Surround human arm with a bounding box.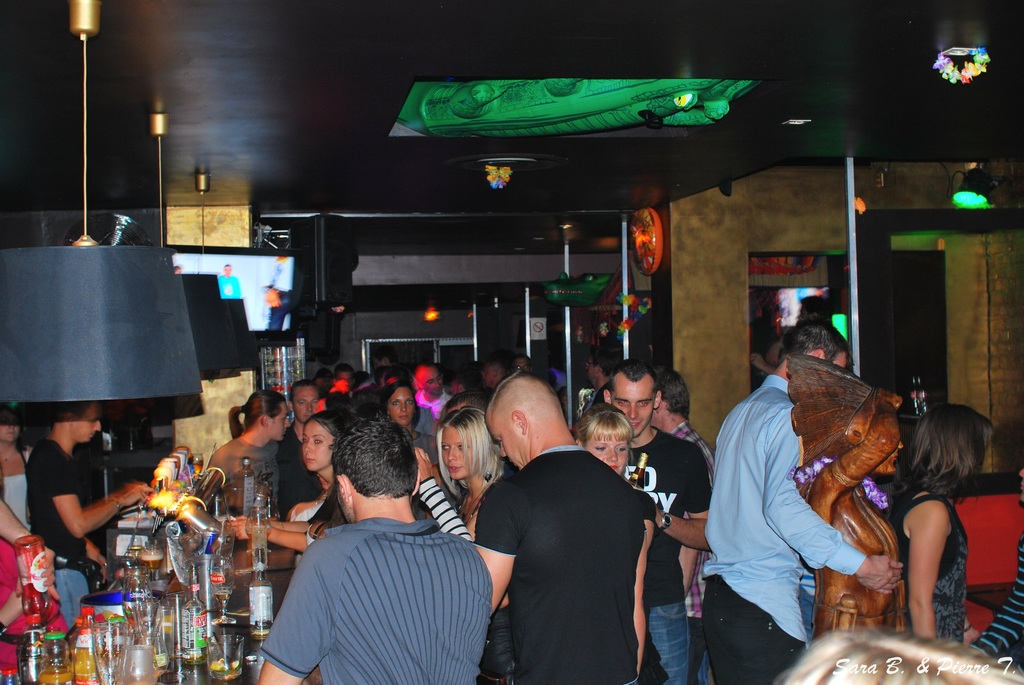
select_region(636, 446, 727, 549).
